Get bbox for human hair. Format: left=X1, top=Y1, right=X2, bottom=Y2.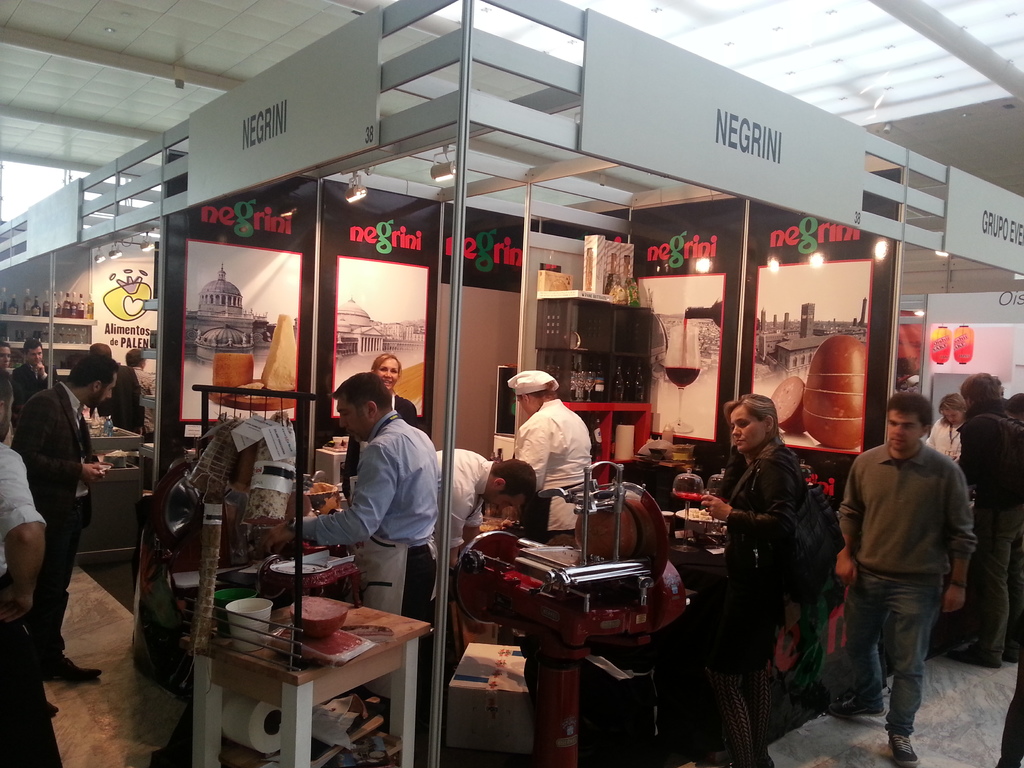
left=732, top=404, right=799, bottom=474.
